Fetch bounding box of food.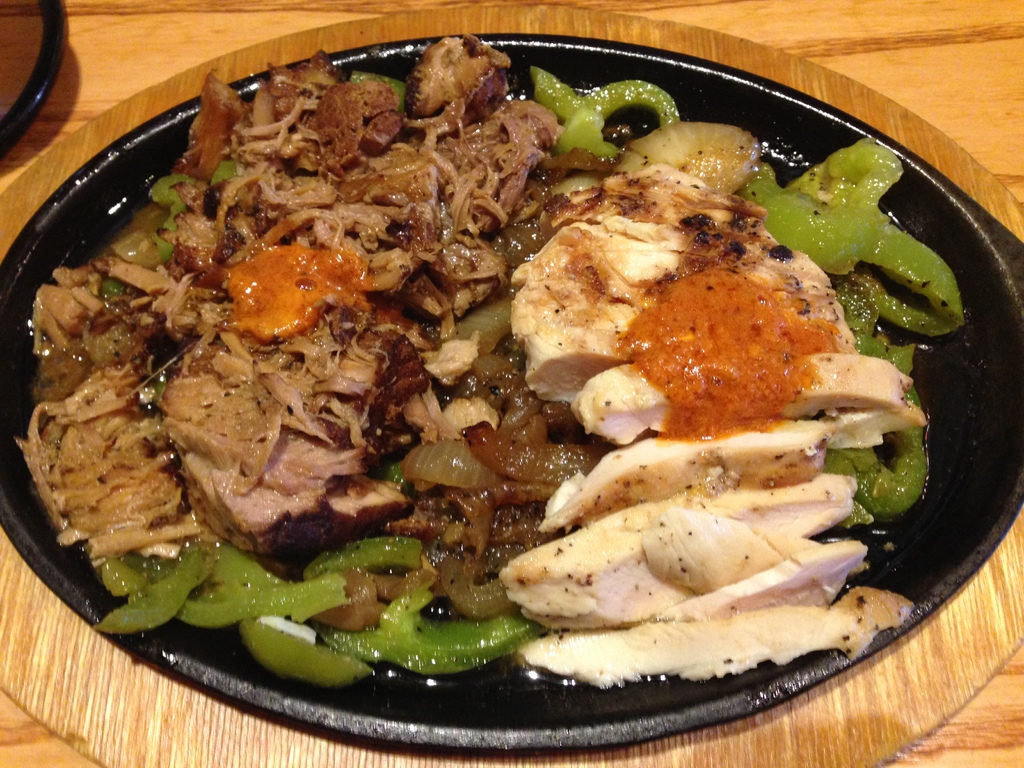
Bbox: 52:68:950:698.
